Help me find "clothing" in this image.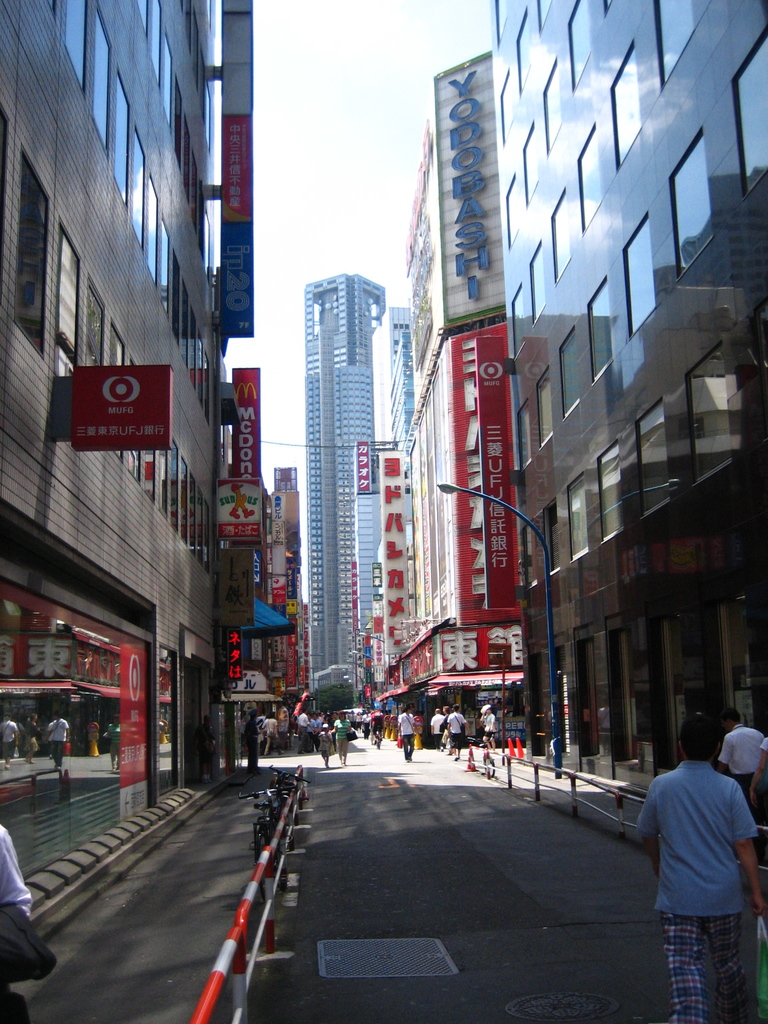
Found it: (262,719,285,751).
